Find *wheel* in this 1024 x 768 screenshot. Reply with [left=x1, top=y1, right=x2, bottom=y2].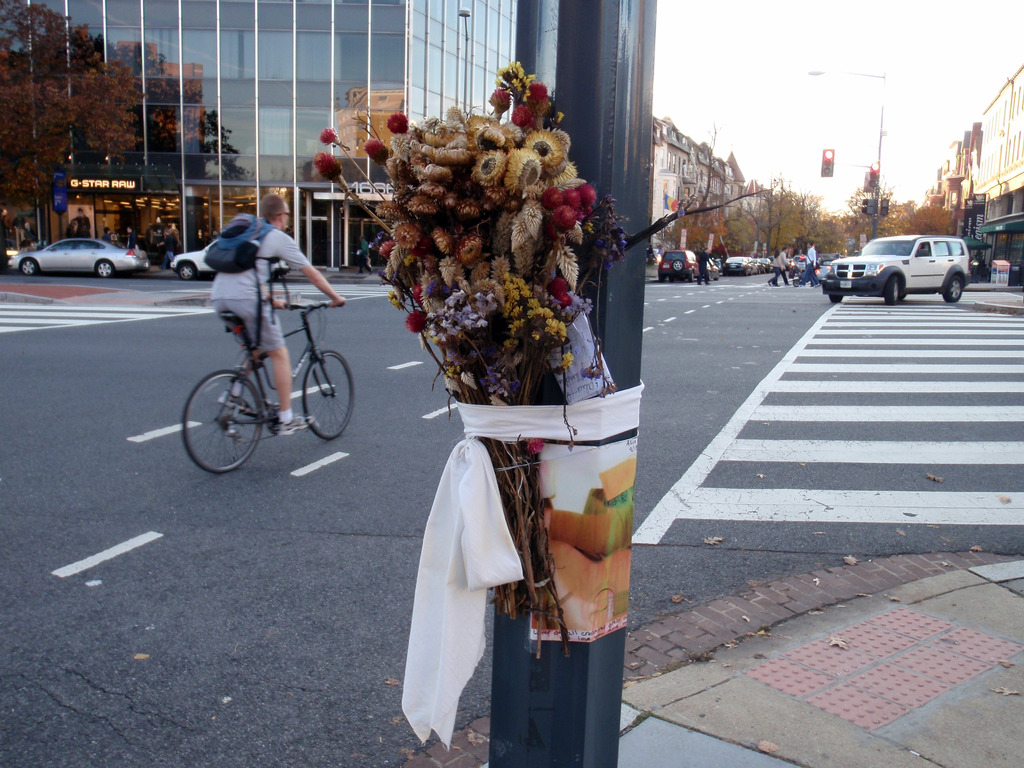
[left=714, top=270, right=720, bottom=282].
